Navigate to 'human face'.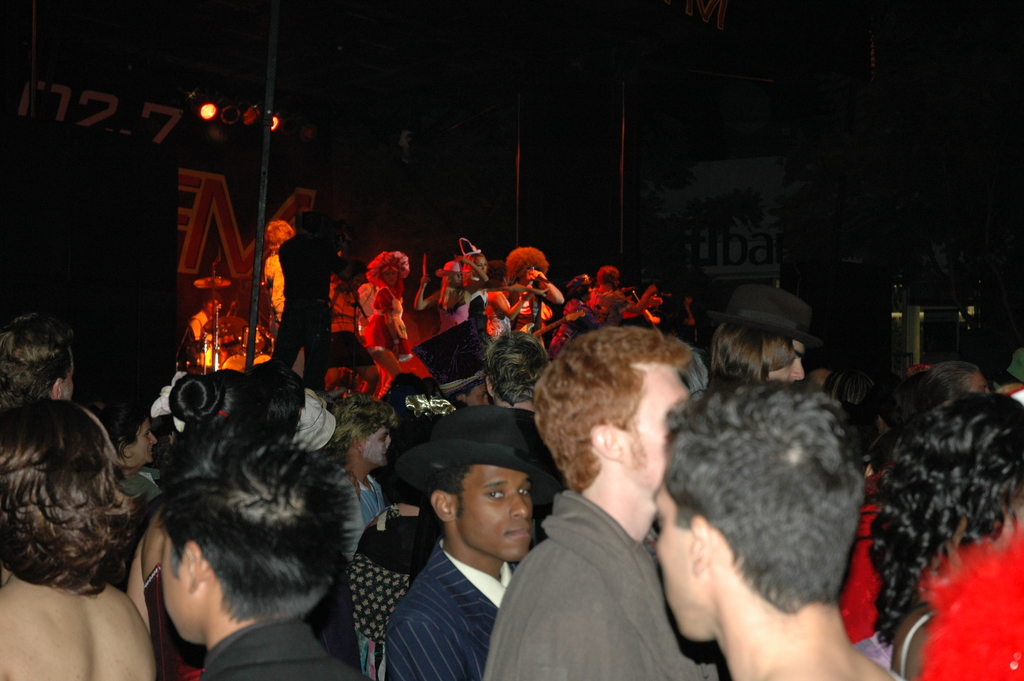
Navigation target: region(381, 263, 399, 284).
